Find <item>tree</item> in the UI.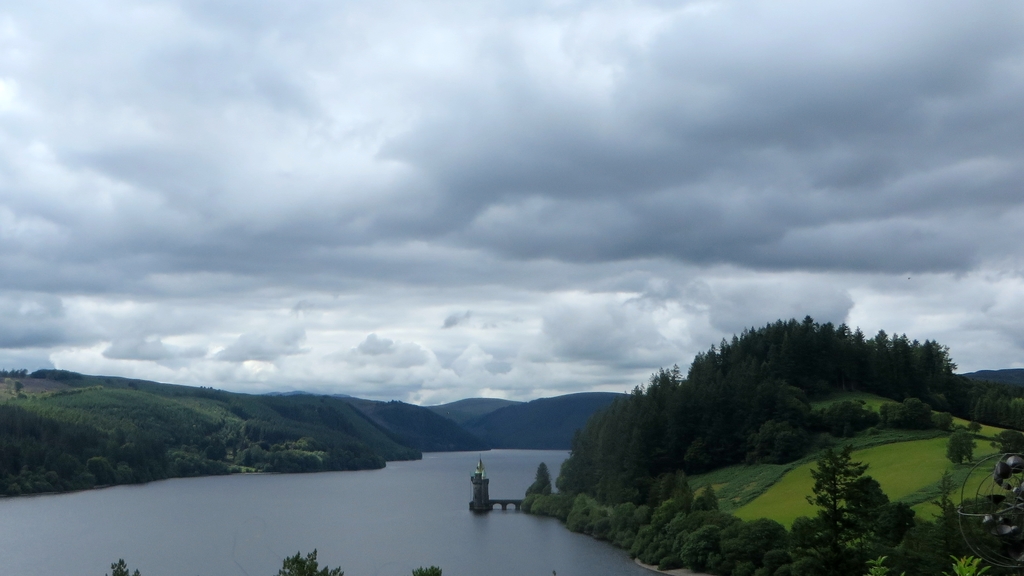
UI element at rect(102, 557, 140, 575).
